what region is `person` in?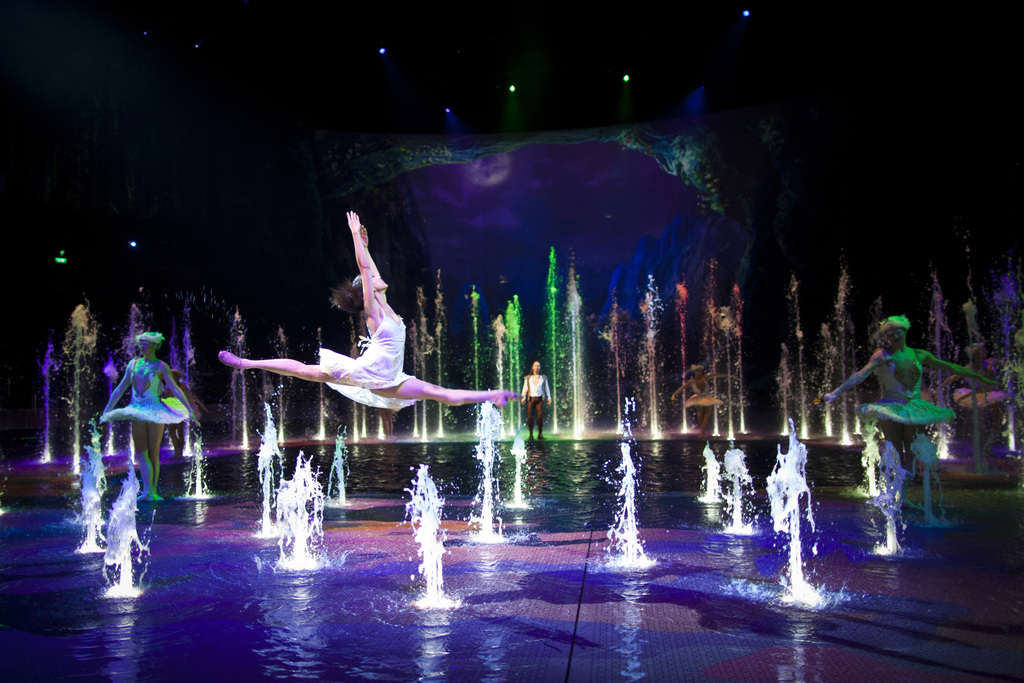
218 210 520 409.
